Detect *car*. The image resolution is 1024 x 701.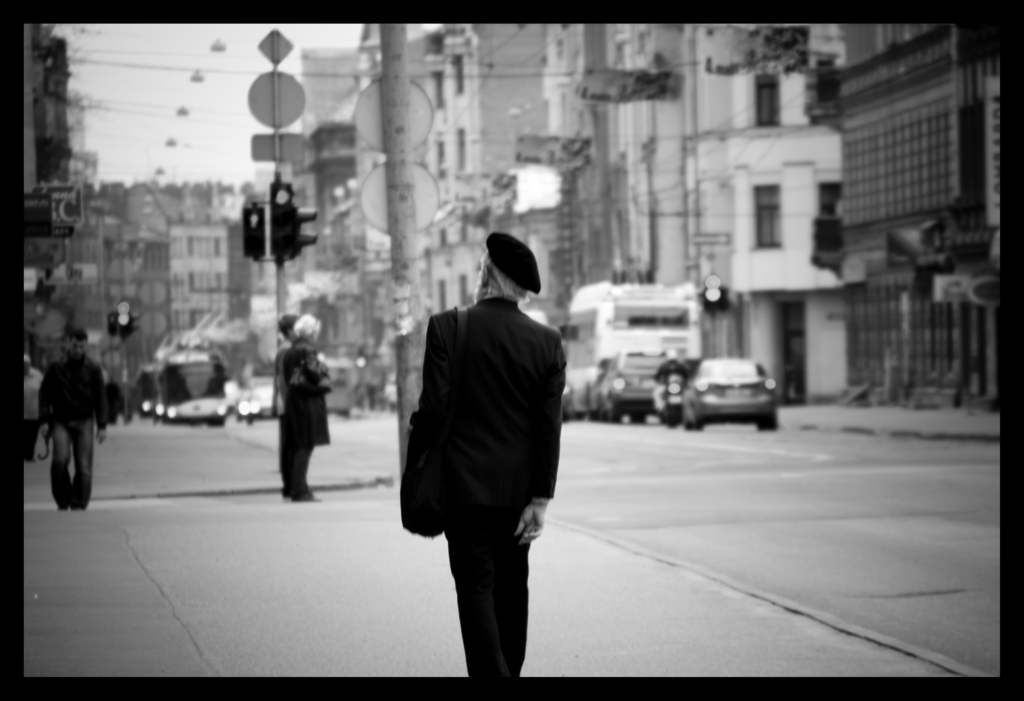
[left=240, top=384, right=278, bottom=425].
